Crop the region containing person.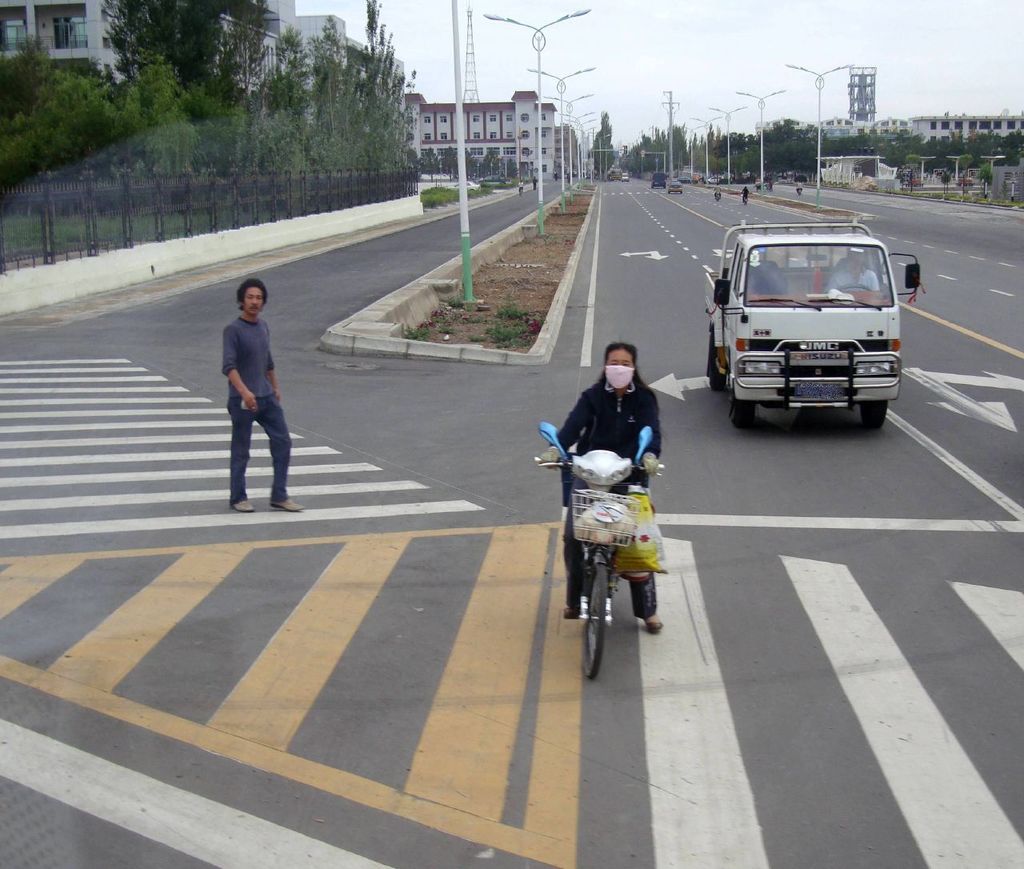
Crop region: 532, 340, 667, 628.
